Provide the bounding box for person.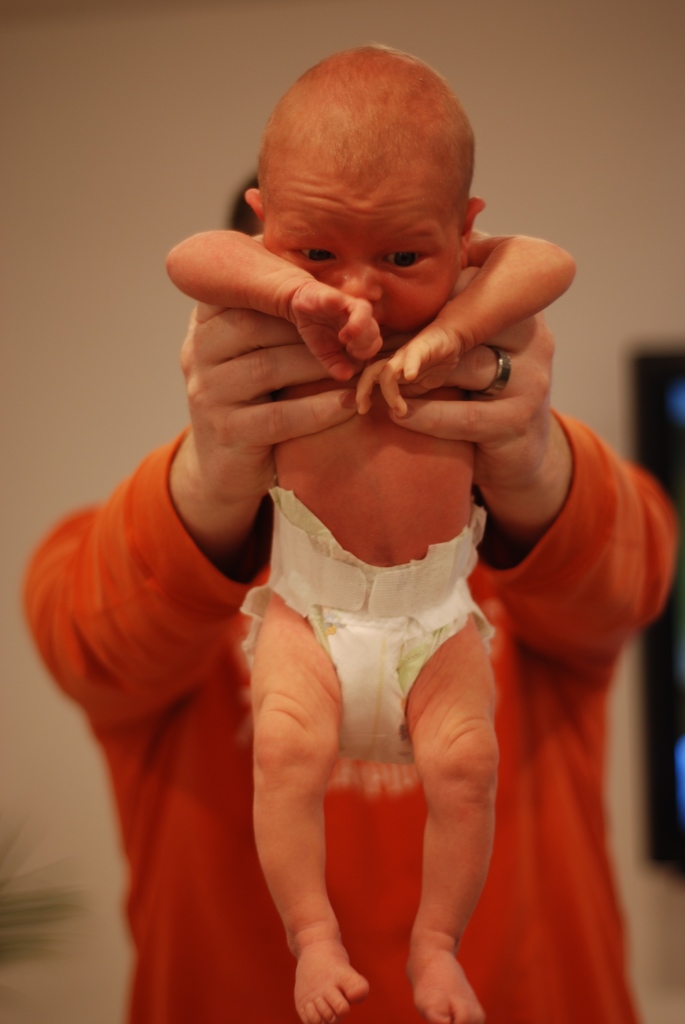
[165,34,583,1023].
